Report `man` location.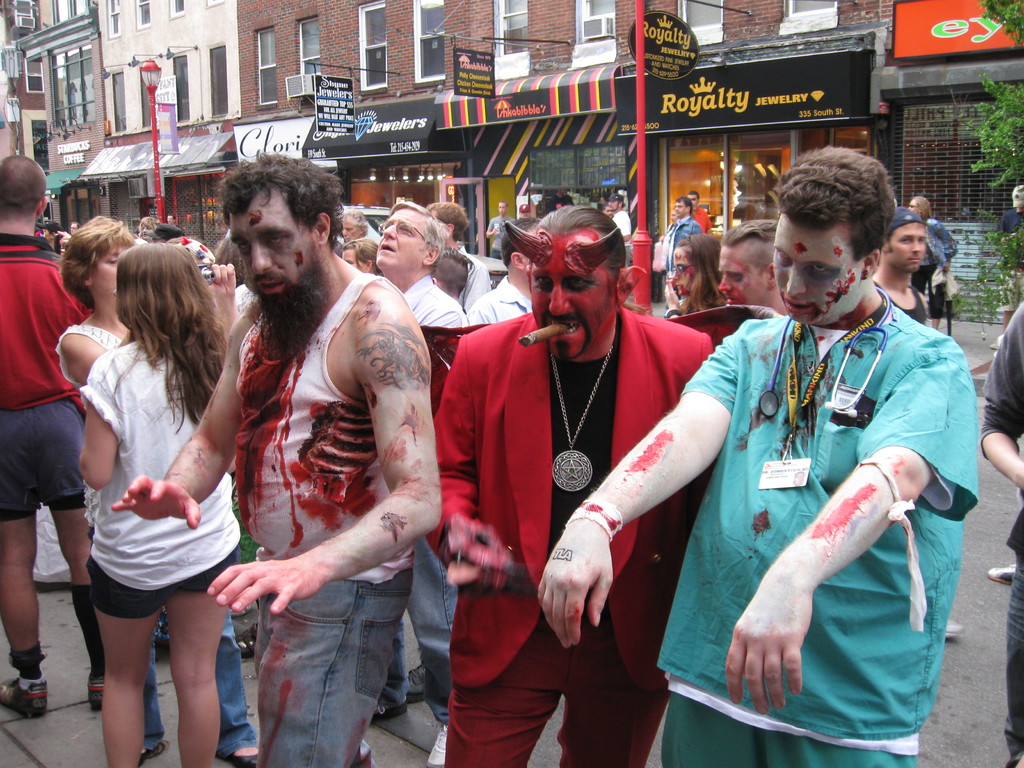
Report: x1=873, y1=223, x2=931, y2=318.
